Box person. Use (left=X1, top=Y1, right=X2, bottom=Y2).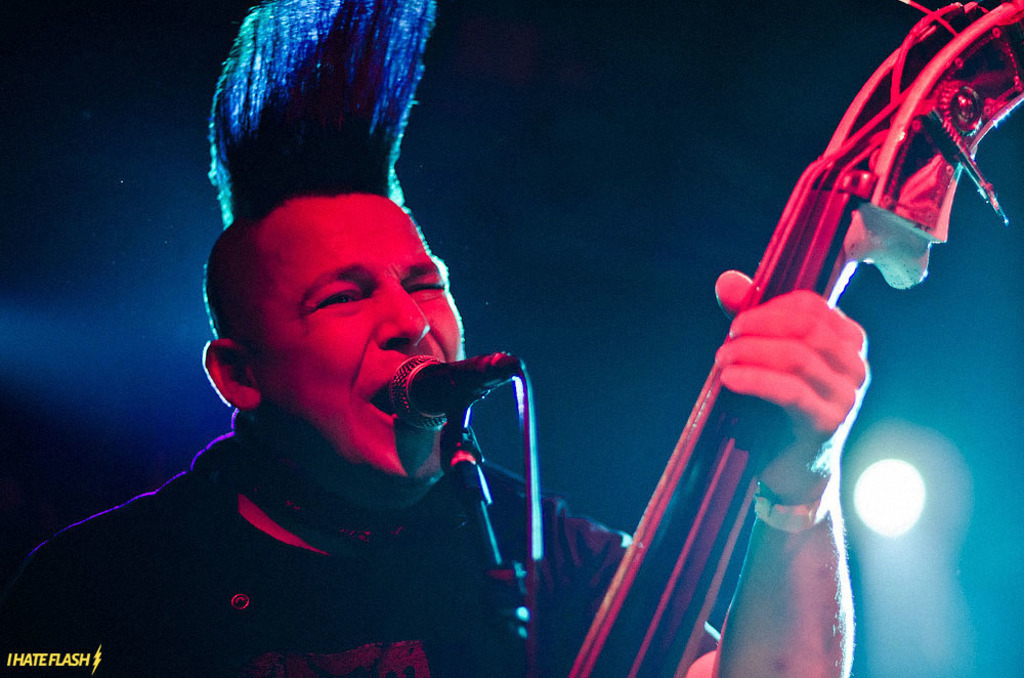
(left=0, top=0, right=885, bottom=677).
